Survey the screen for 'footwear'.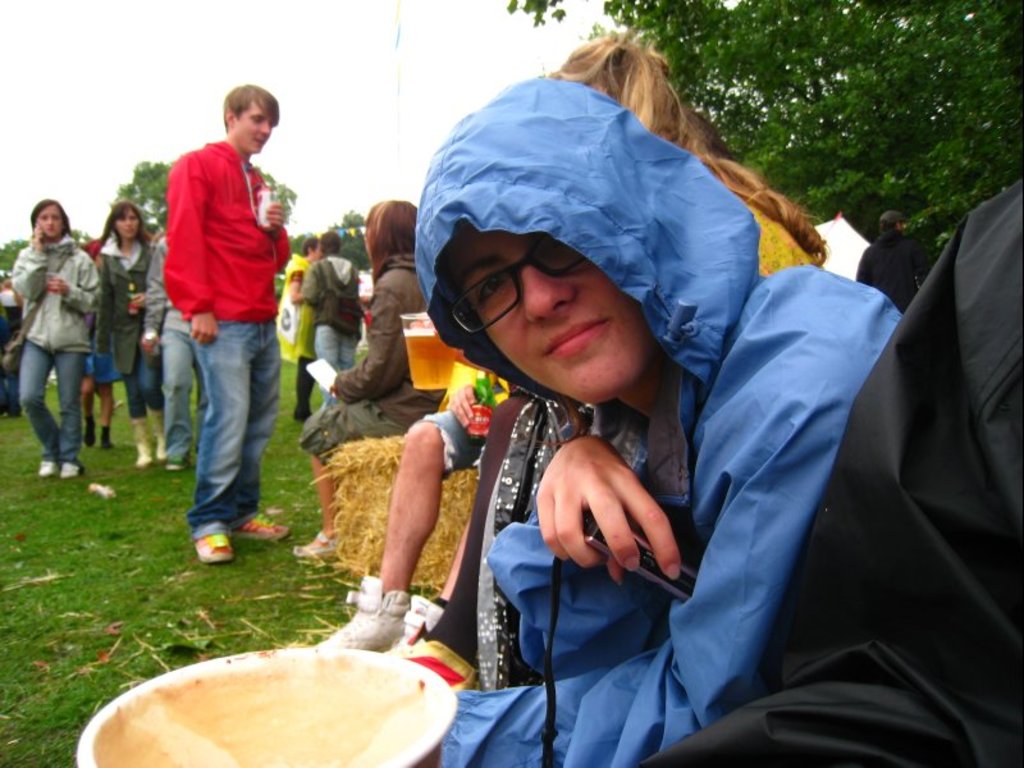
Survey found: [x1=97, y1=425, x2=110, y2=448].
